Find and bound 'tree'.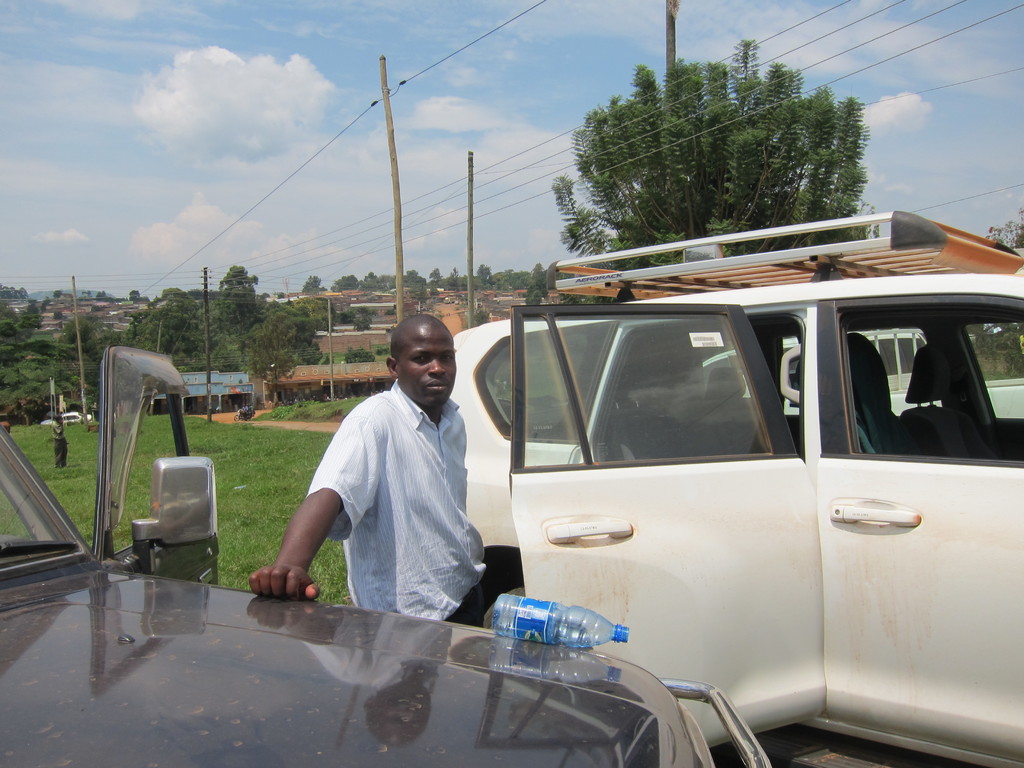
Bound: [left=95, top=290, right=107, bottom=298].
